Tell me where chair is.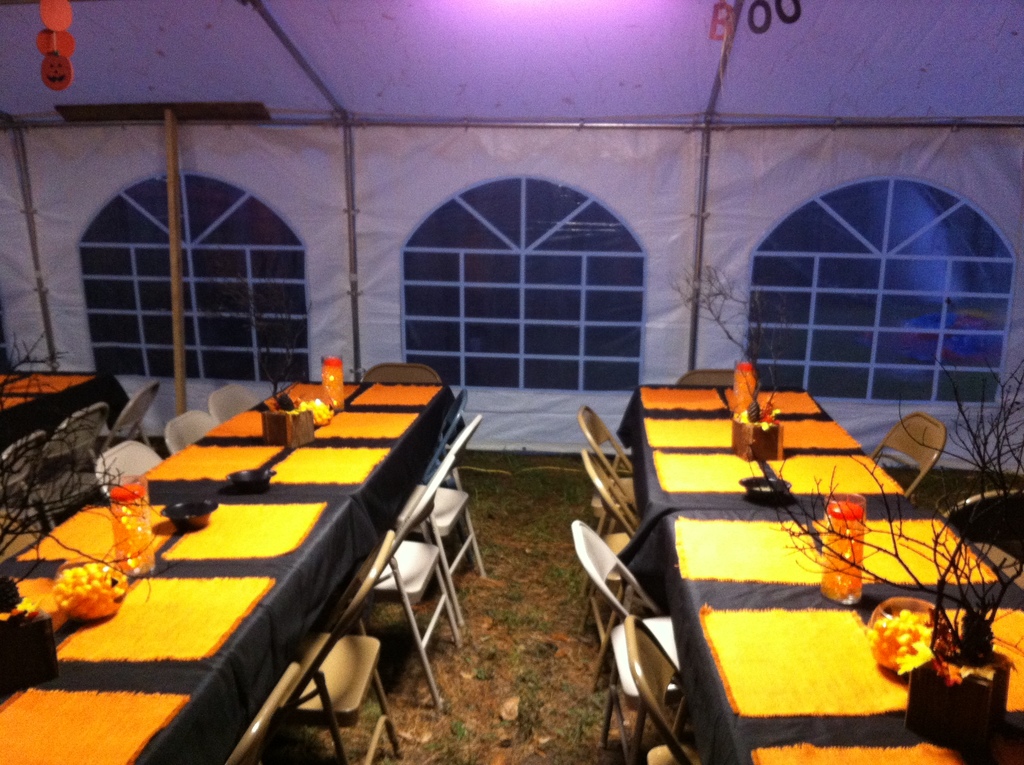
chair is at 106, 378, 161, 448.
